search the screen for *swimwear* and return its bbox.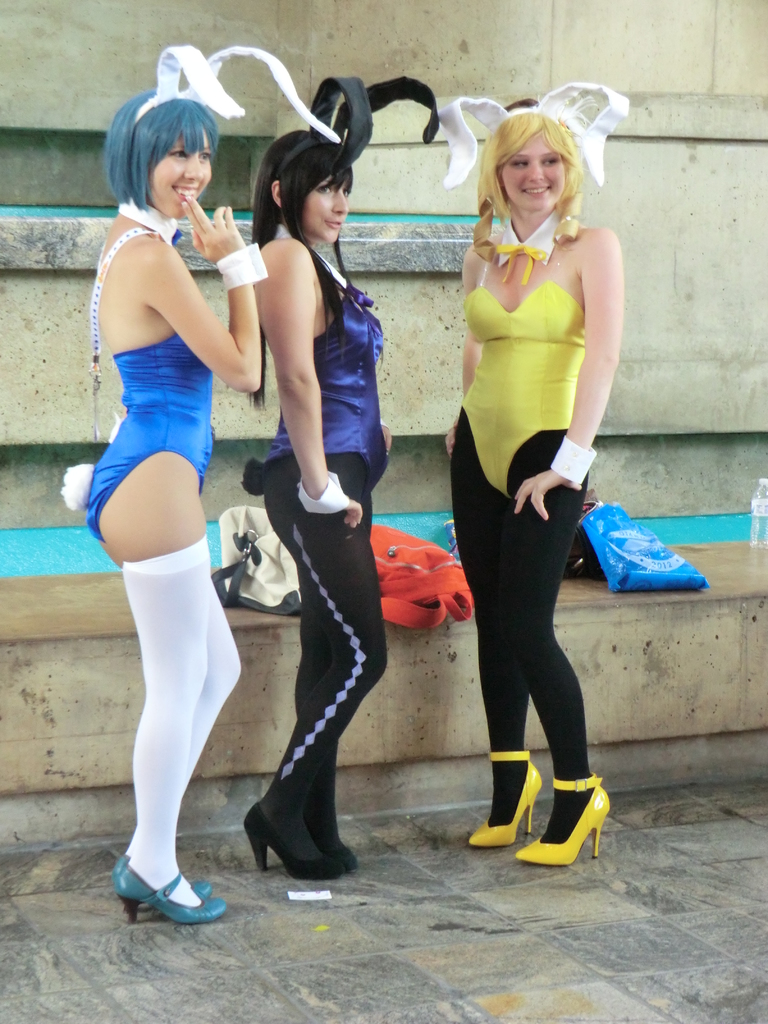
Found: Rect(80, 328, 221, 552).
